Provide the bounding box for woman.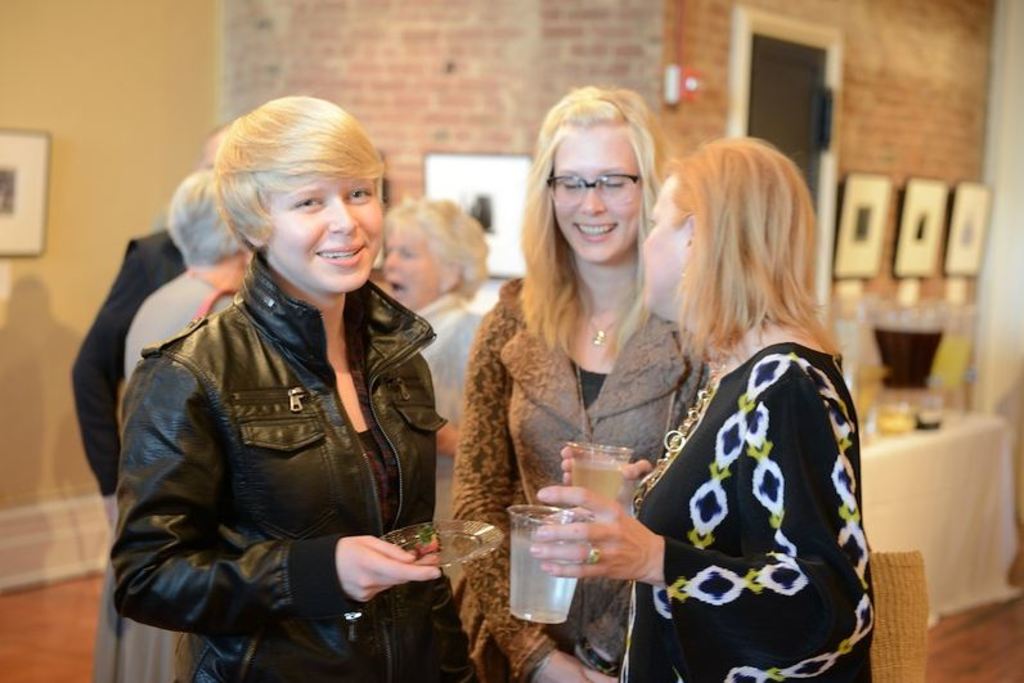
[left=452, top=82, right=709, bottom=682].
